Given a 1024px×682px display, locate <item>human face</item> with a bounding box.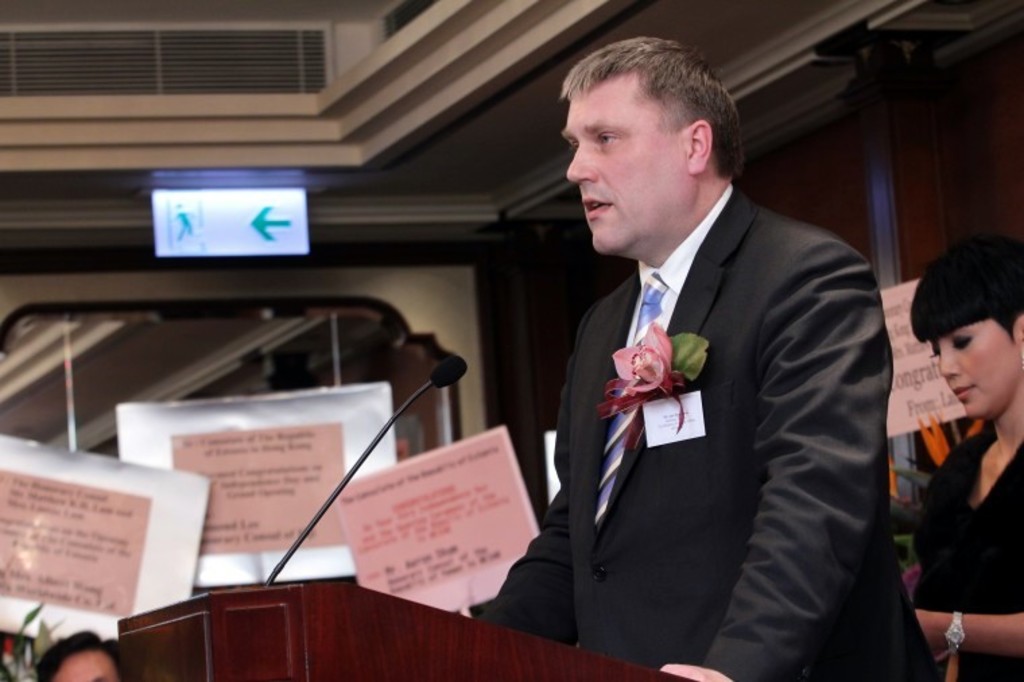
Located: x1=55, y1=652, x2=117, y2=681.
